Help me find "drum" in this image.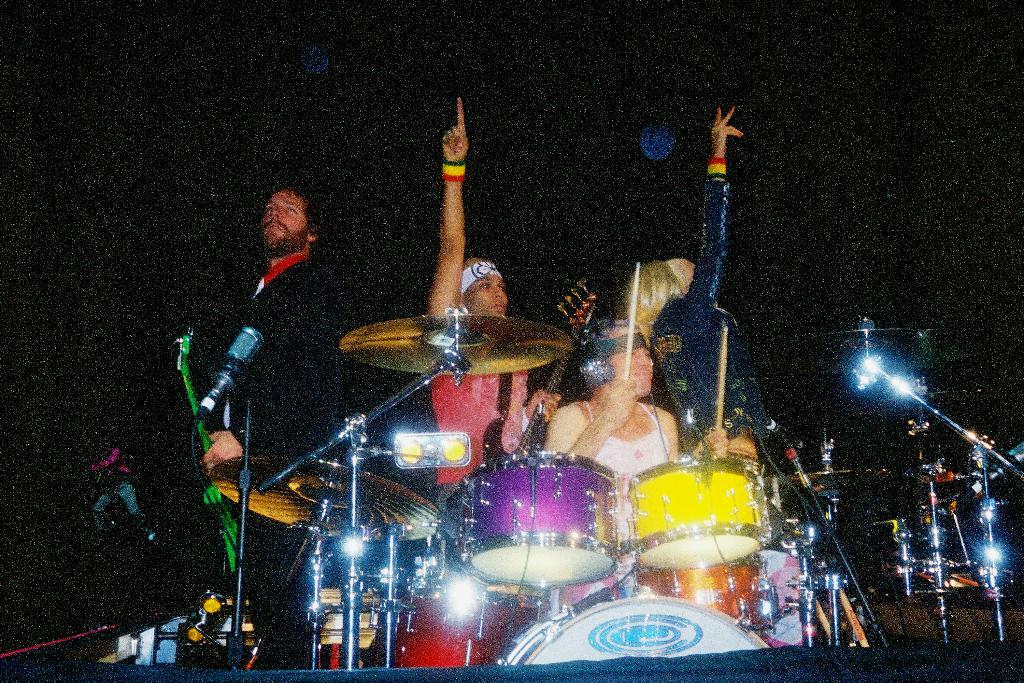
Found it: bbox=(627, 456, 773, 570).
